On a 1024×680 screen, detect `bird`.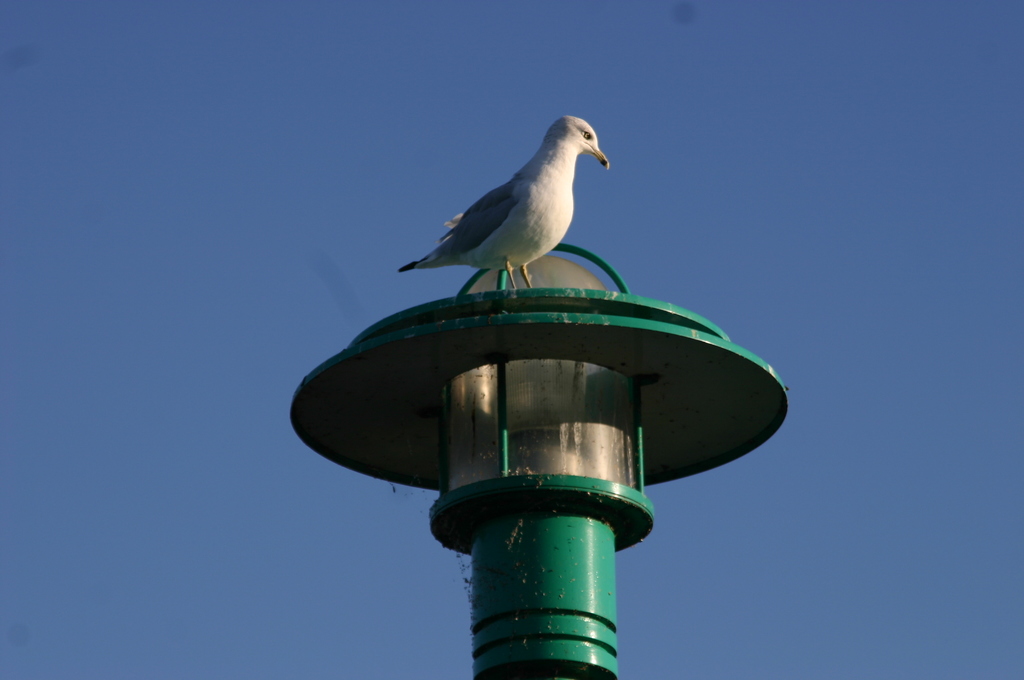
l=391, t=122, r=621, b=287.
